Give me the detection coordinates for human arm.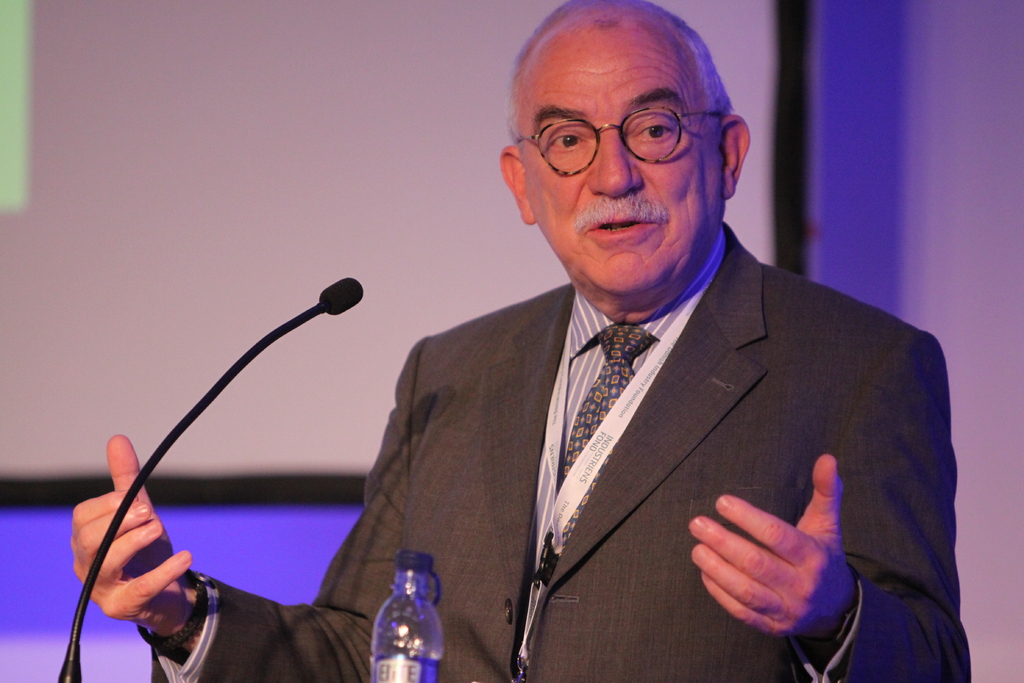
box=[68, 329, 458, 682].
